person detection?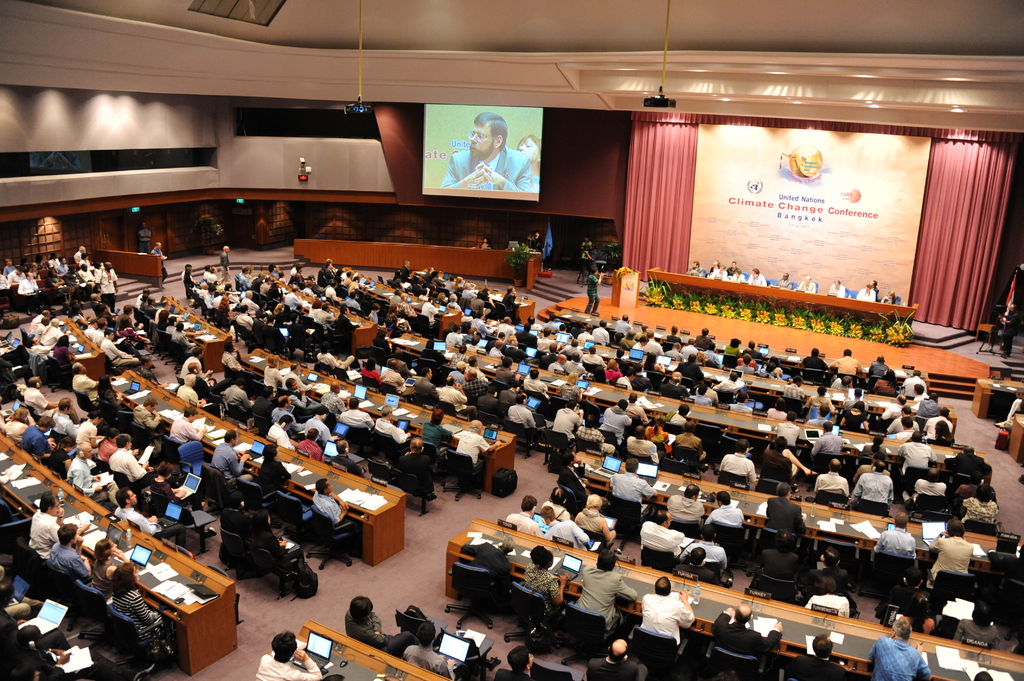
bbox=[300, 403, 349, 467]
